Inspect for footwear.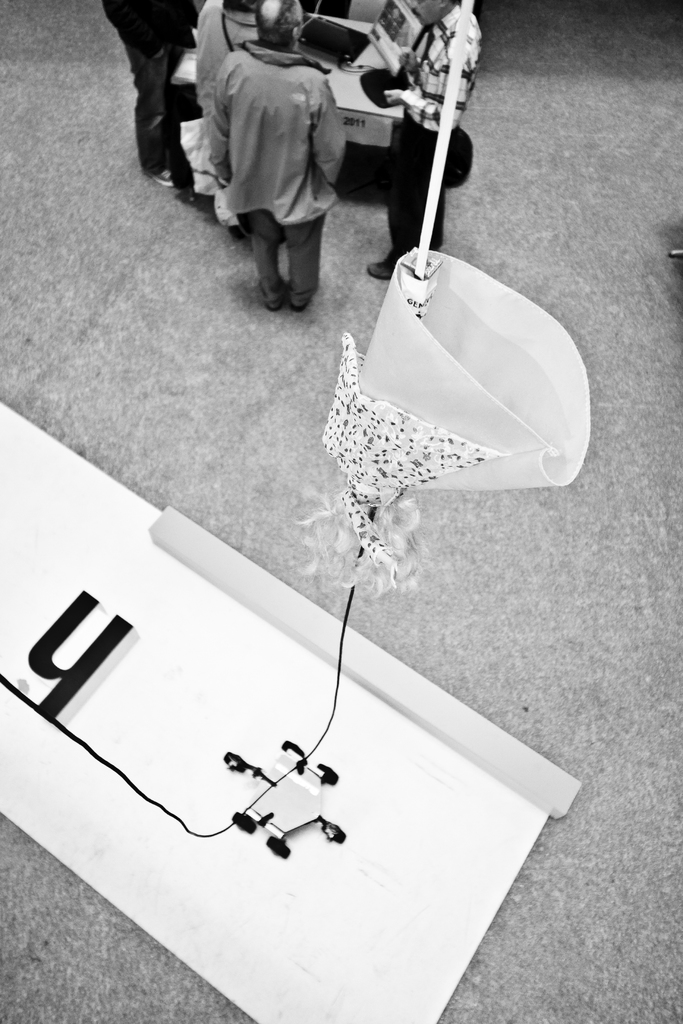
Inspection: <bbox>267, 302, 283, 312</bbox>.
